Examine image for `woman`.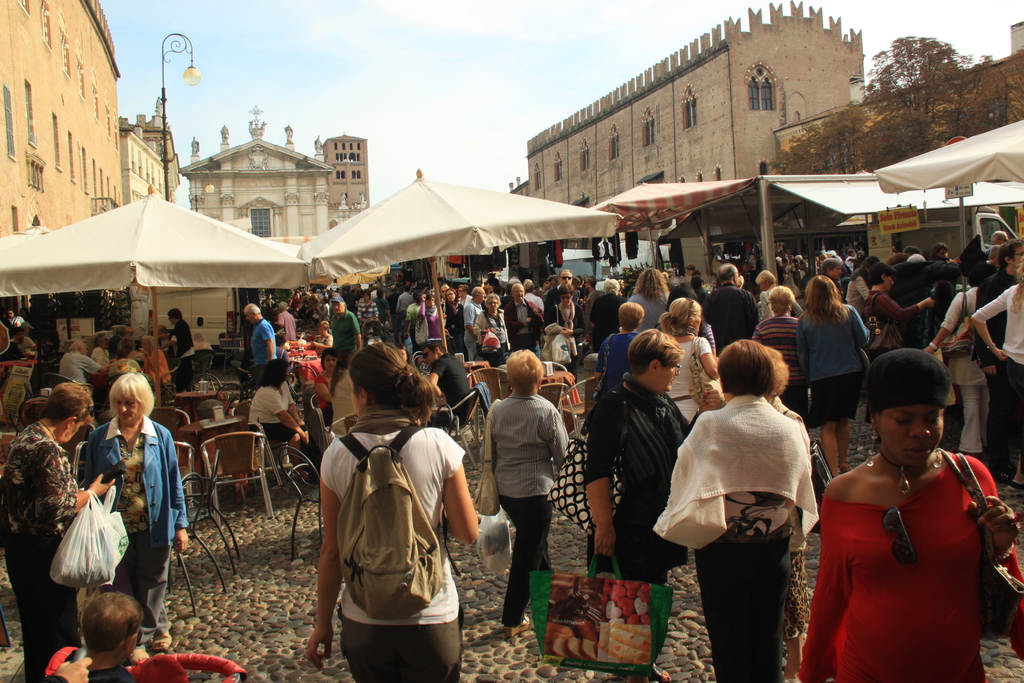
Examination result: 867 266 937 377.
